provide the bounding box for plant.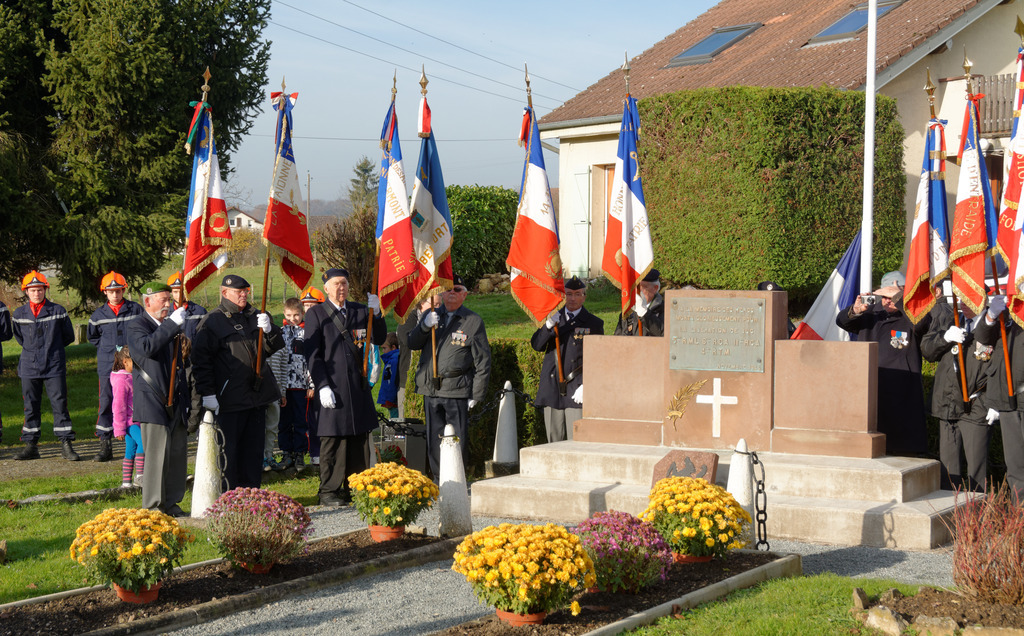
bbox(630, 467, 757, 560).
